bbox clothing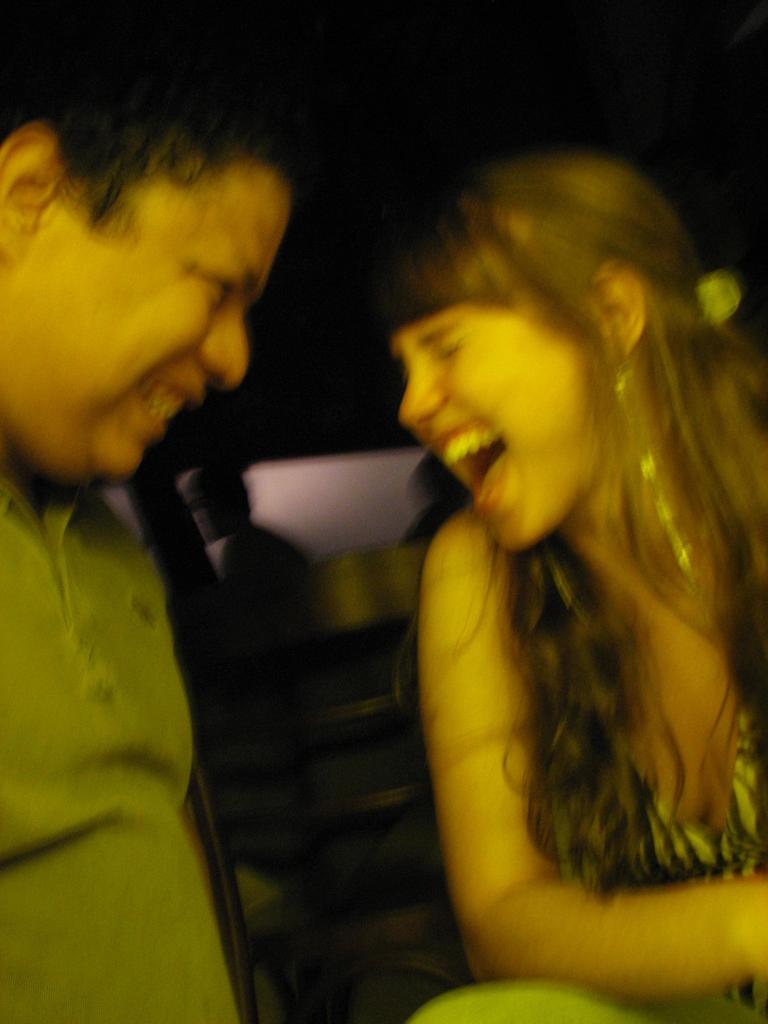
0,438,250,1019
